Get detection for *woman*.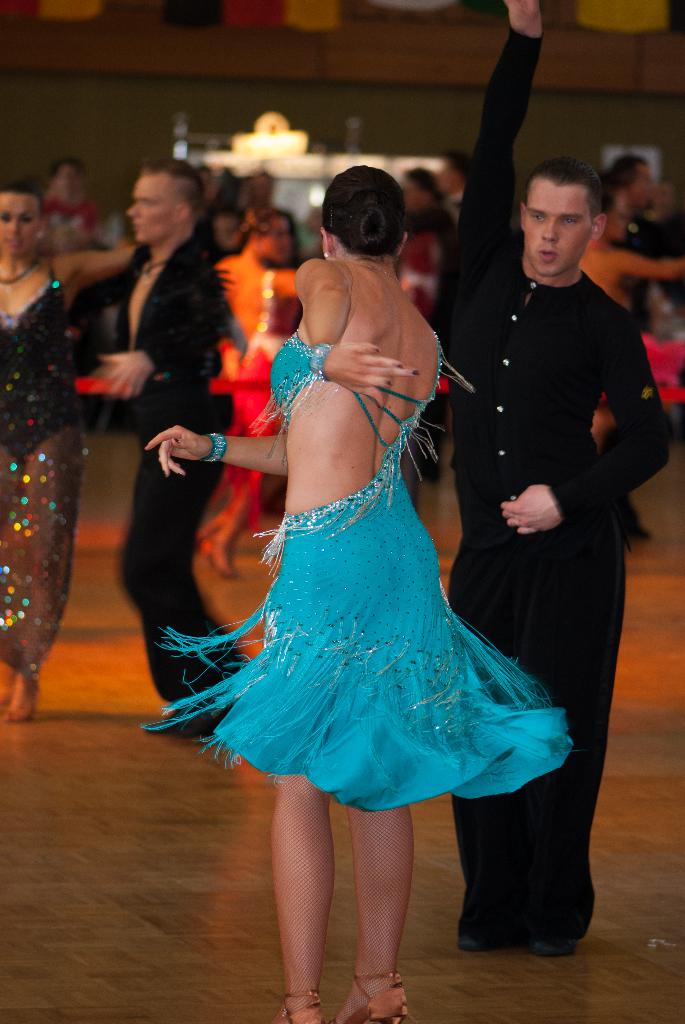
Detection: 157,159,558,911.
